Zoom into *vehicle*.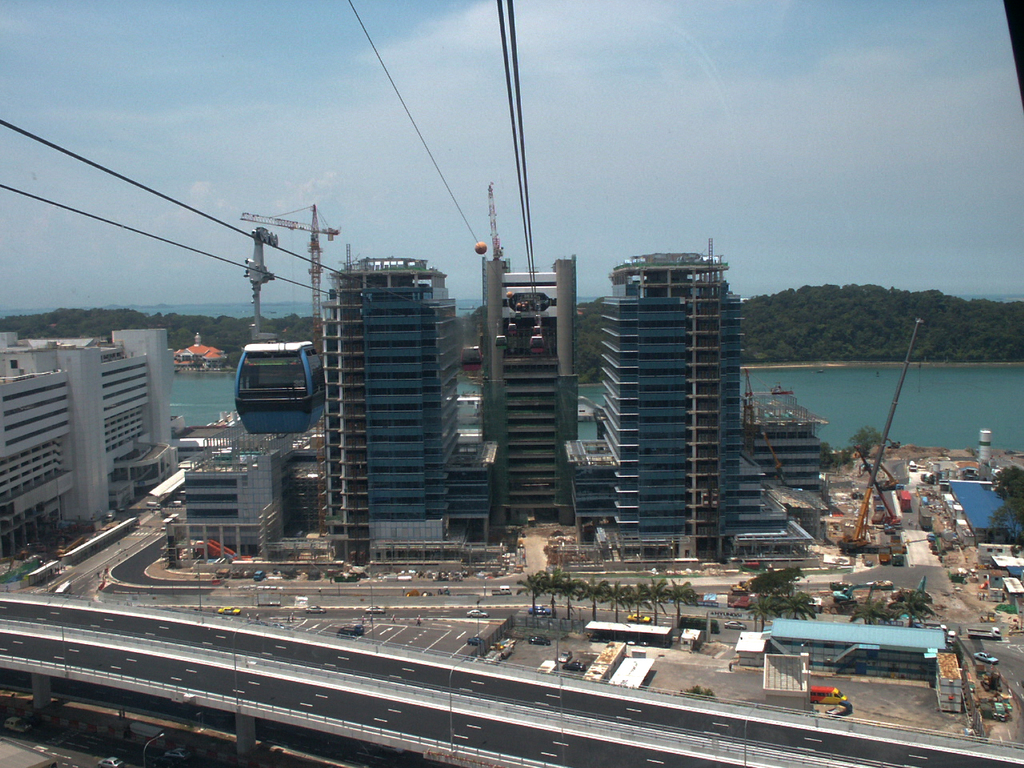
Zoom target: 252,568,262,584.
